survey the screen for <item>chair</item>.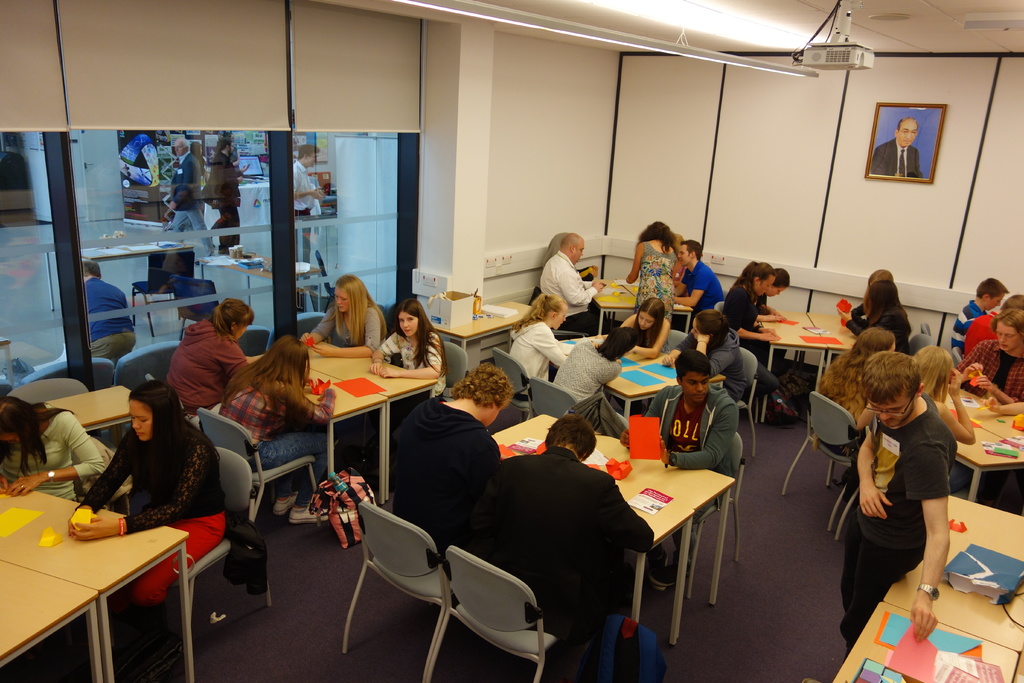
Survey found: <box>189,448,271,656</box>.
